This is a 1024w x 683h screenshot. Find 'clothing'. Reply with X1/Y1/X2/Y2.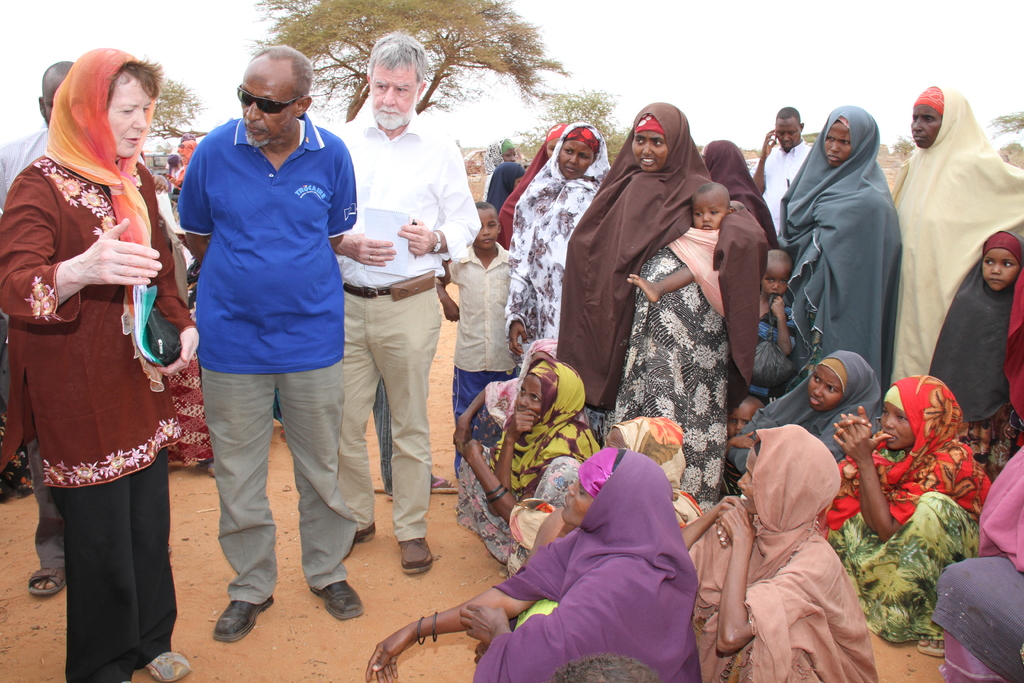
473/448/707/682.
